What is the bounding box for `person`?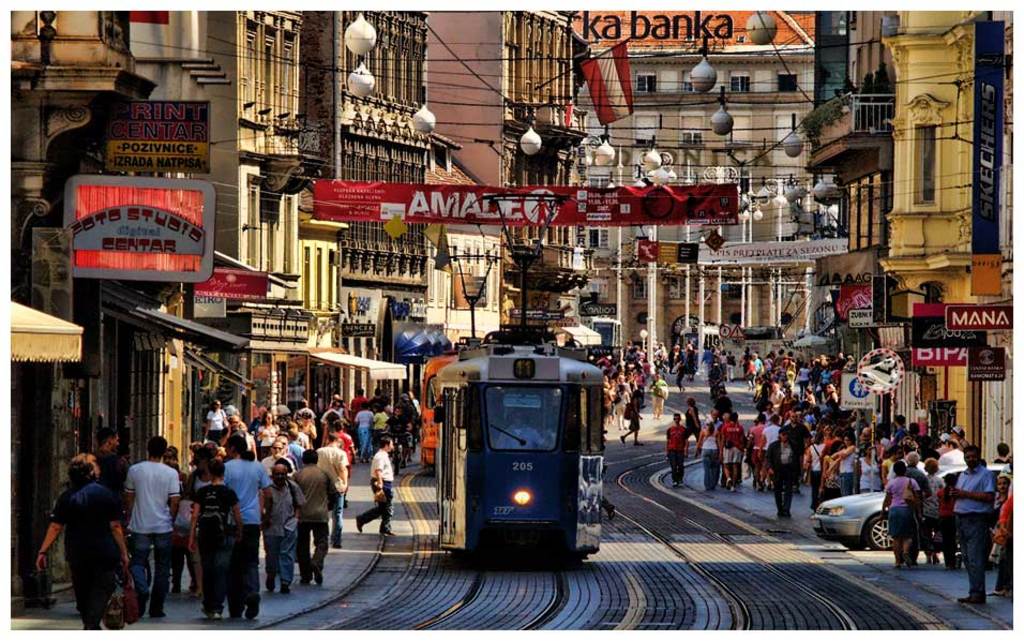
(645,344,666,370).
